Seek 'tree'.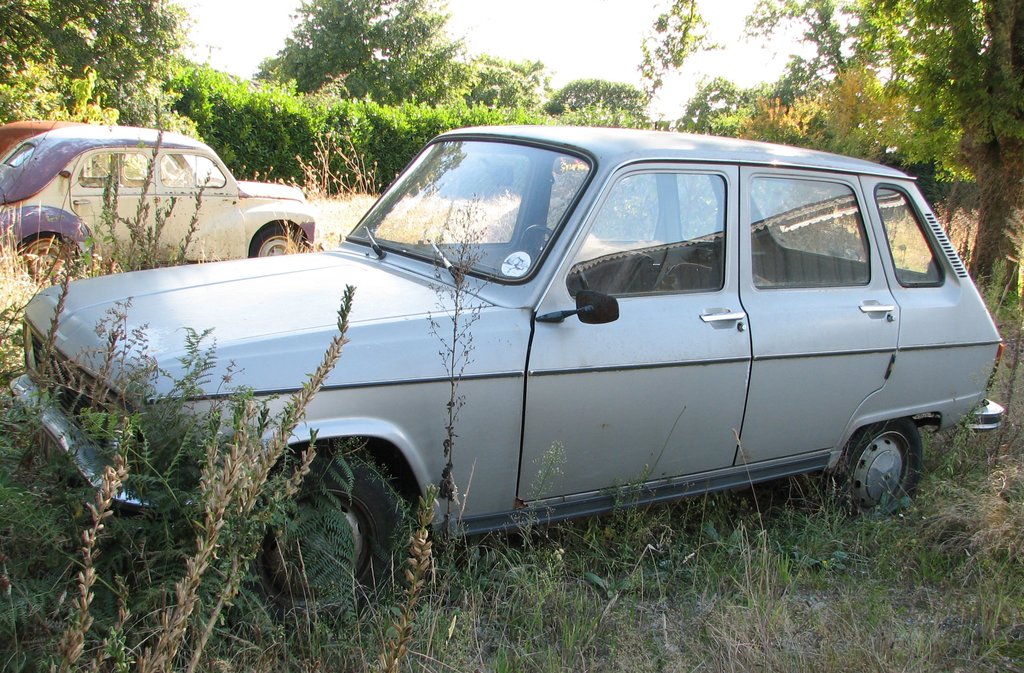
<box>833,0,1023,285</box>.
